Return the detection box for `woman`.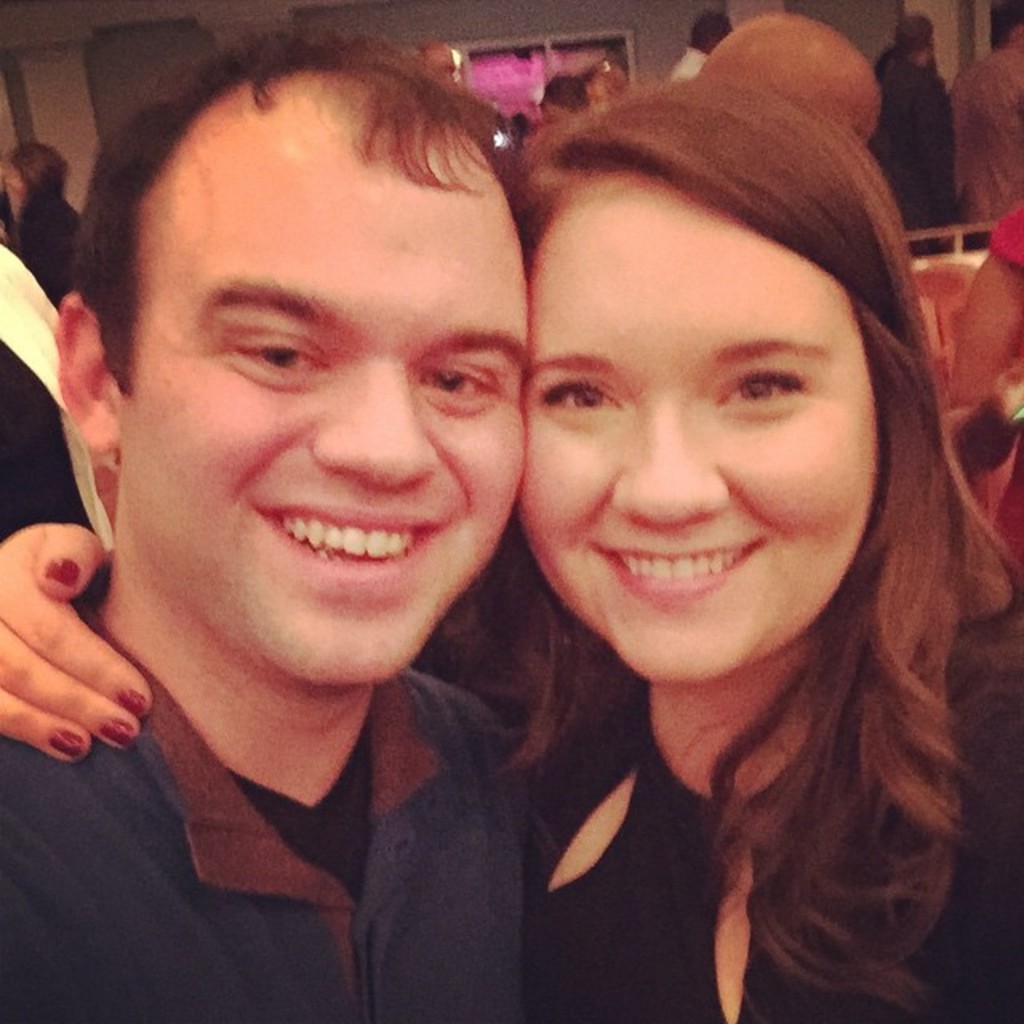
region(586, 64, 632, 109).
